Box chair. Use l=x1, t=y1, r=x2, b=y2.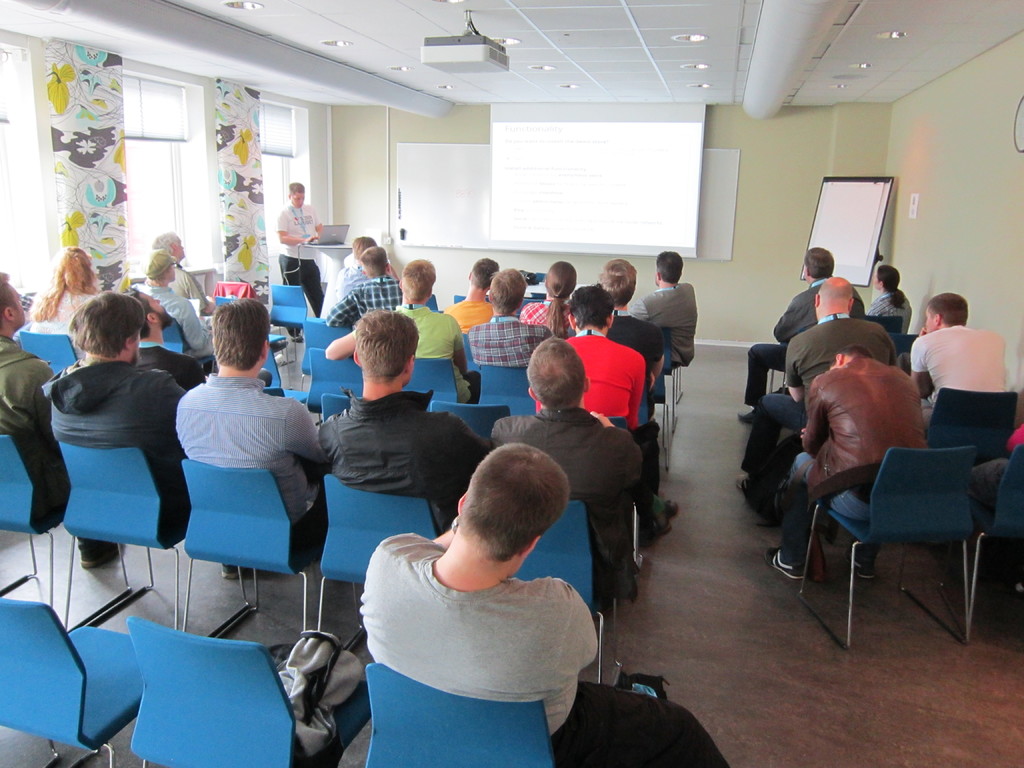
l=179, t=454, r=339, b=685.
